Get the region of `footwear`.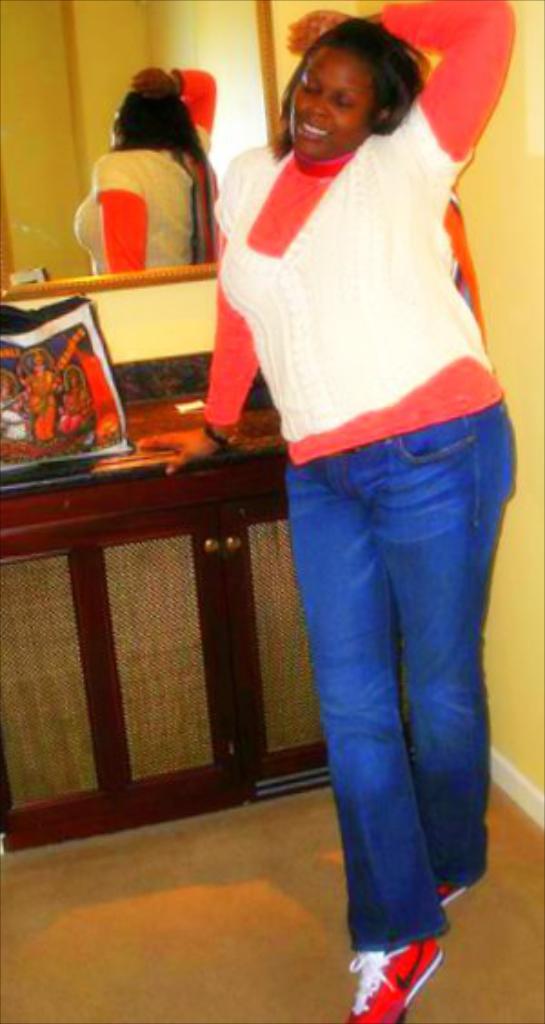
bbox(345, 933, 445, 1022).
